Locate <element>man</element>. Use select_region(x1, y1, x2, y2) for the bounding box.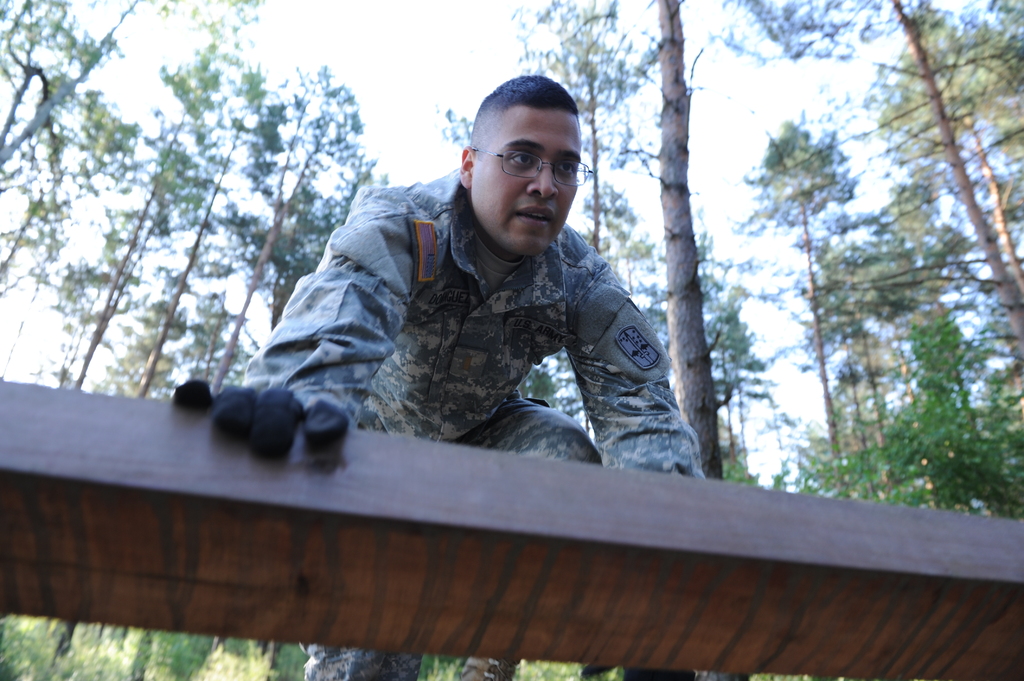
select_region(170, 75, 707, 680).
